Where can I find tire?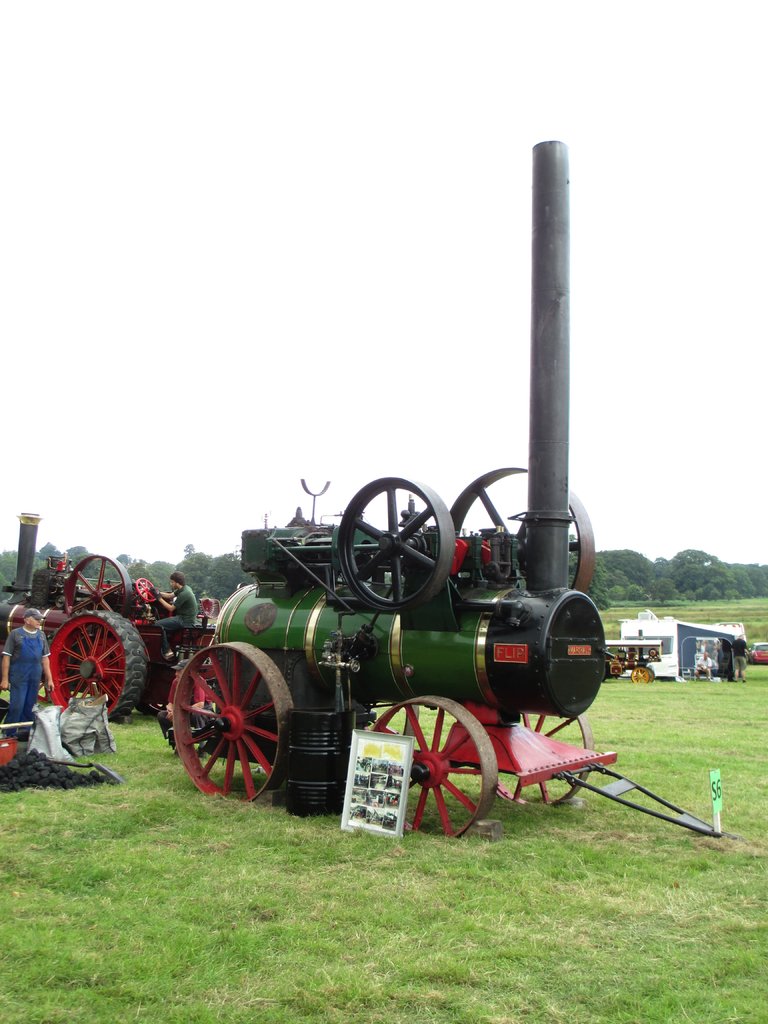
You can find it at [603,660,622,680].
